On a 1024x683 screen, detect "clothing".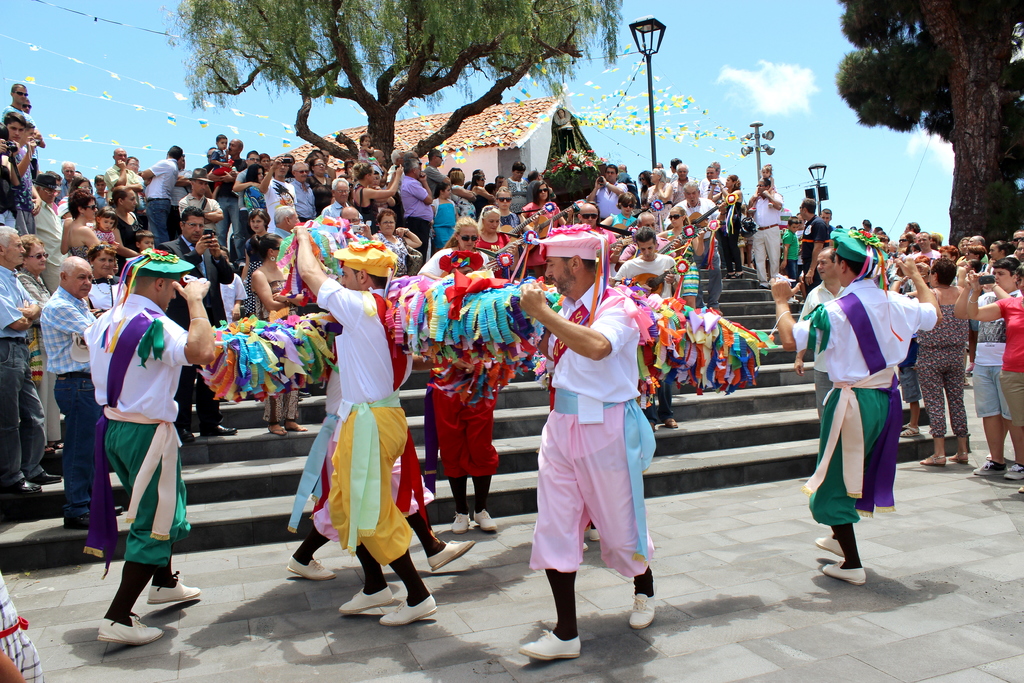
box(655, 227, 706, 297).
